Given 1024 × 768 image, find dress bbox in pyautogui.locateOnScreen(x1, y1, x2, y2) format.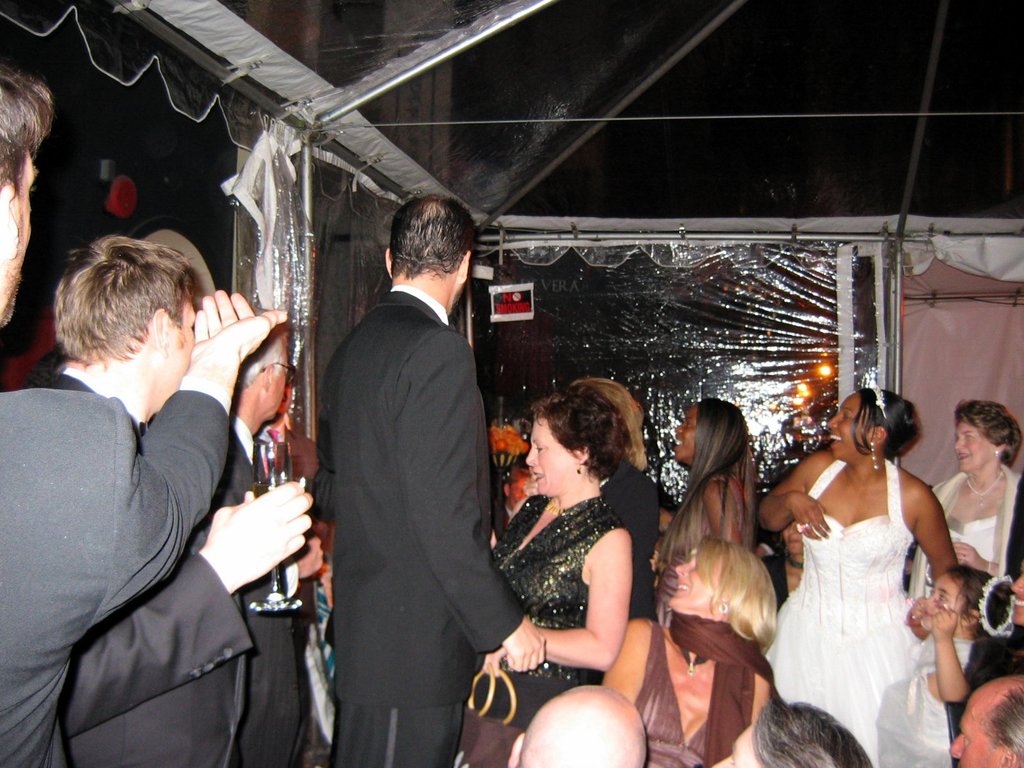
pyautogui.locateOnScreen(764, 458, 952, 765).
